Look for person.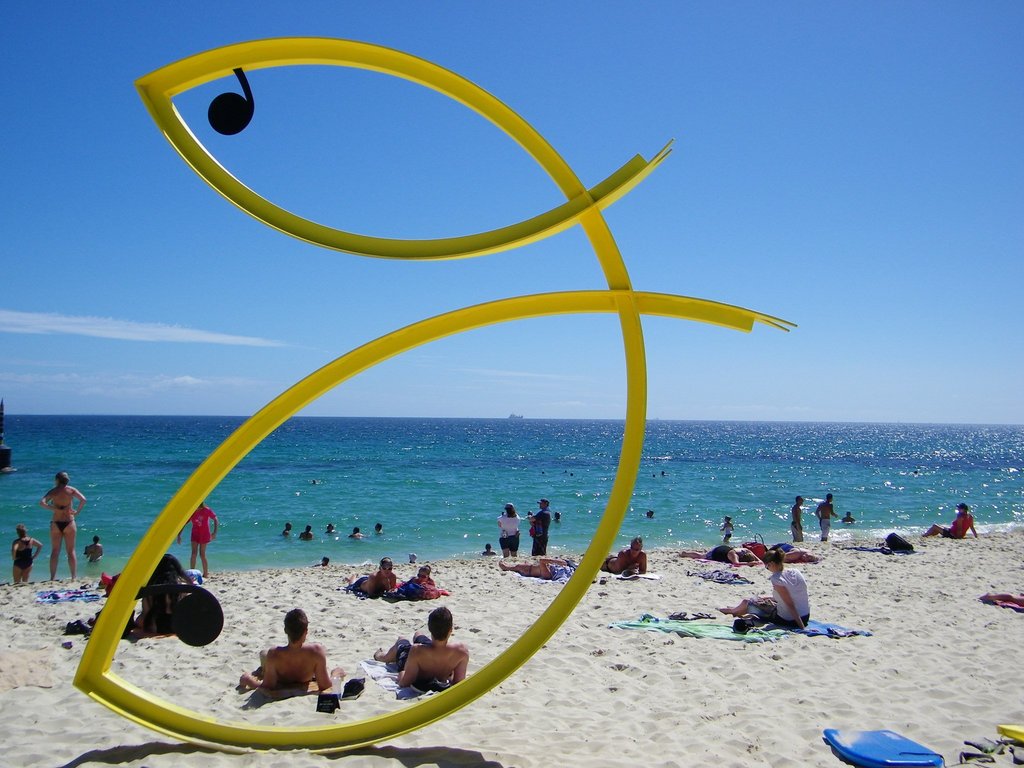
Found: <bbox>282, 521, 298, 538</bbox>.
